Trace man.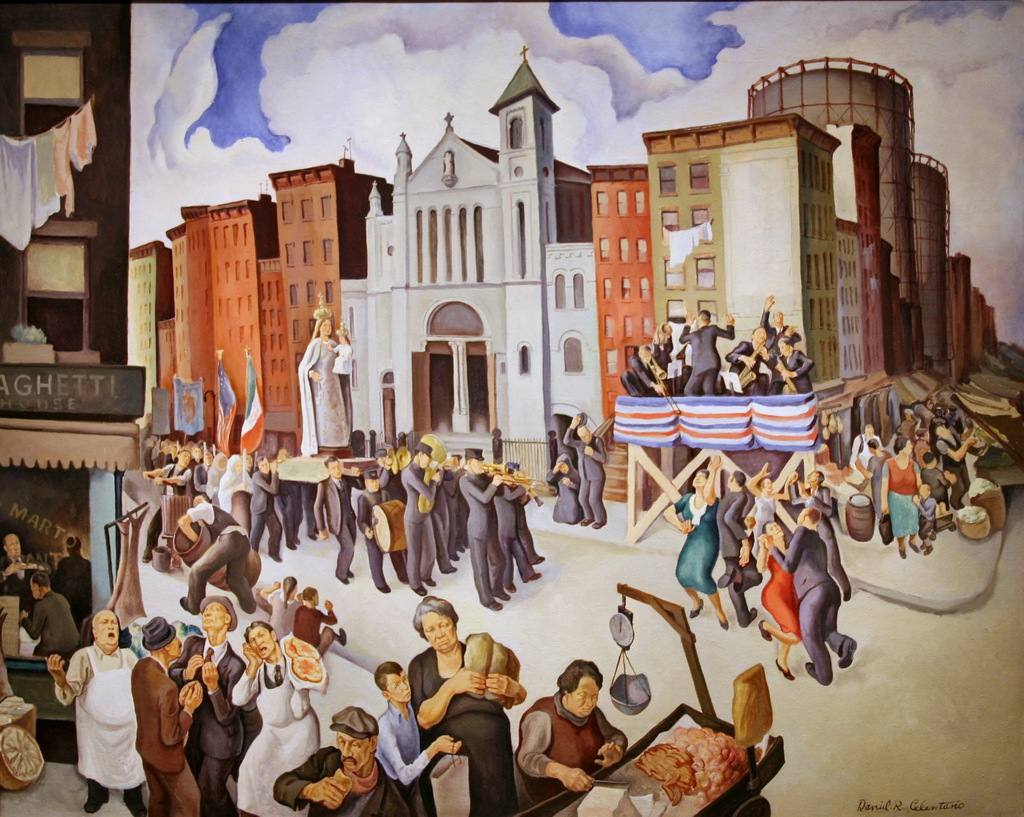
Traced to <box>129,617,205,816</box>.
